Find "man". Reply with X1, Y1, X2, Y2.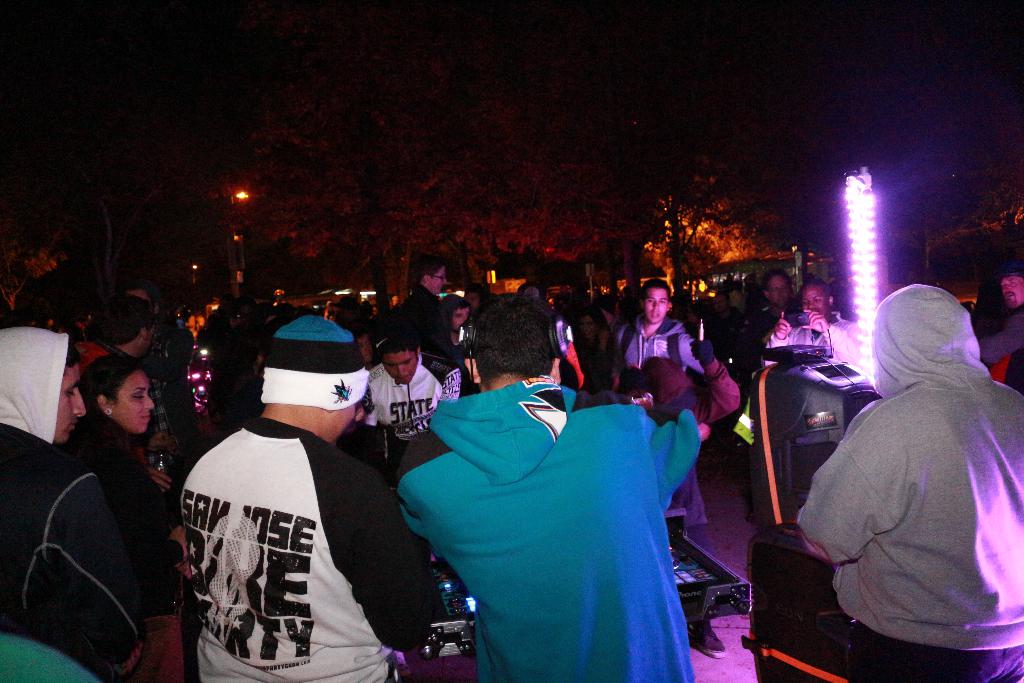
613, 277, 719, 528.
